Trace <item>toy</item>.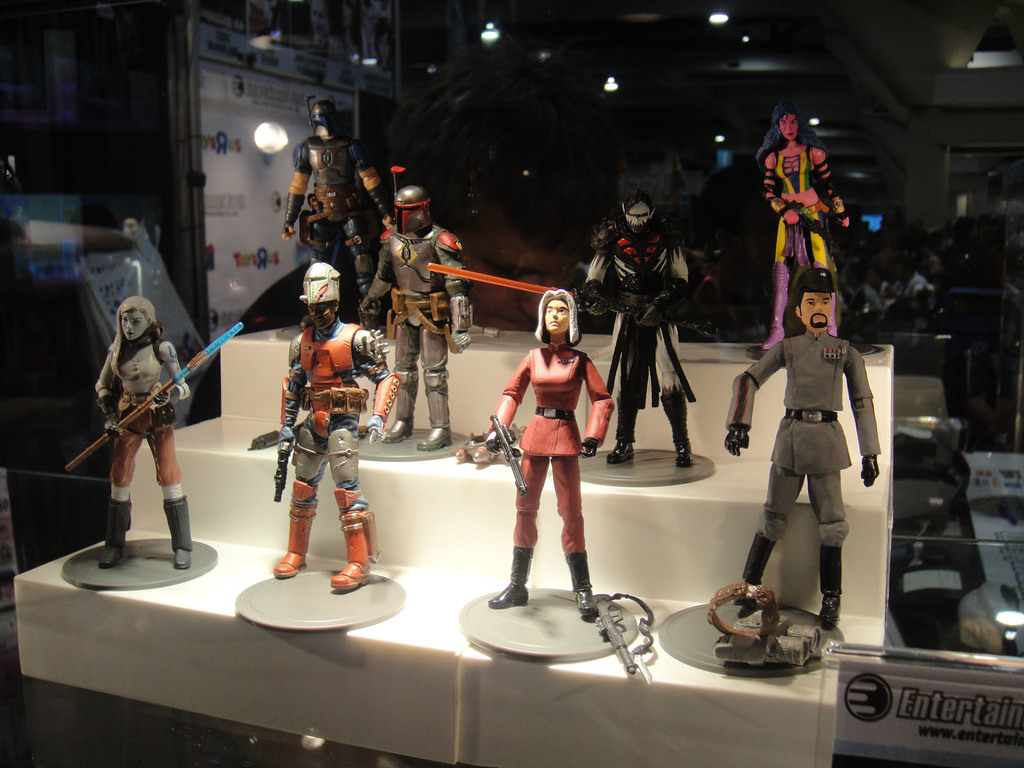
Traced to BBox(272, 90, 400, 336).
